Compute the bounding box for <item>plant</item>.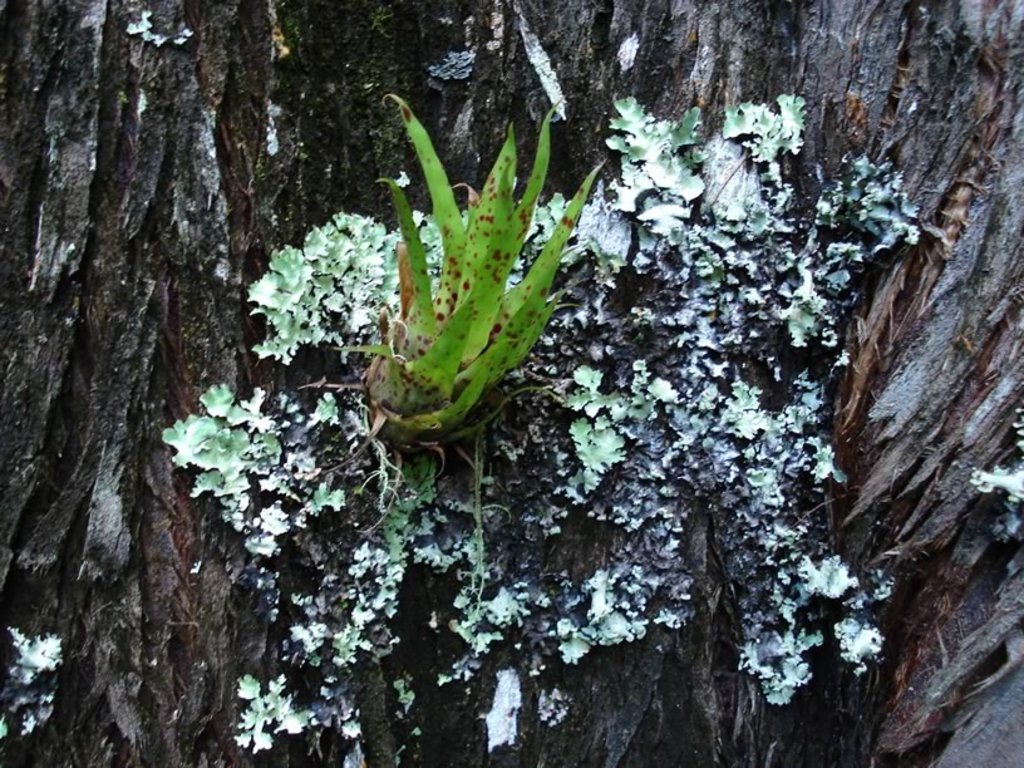
Rect(358, 82, 607, 442).
